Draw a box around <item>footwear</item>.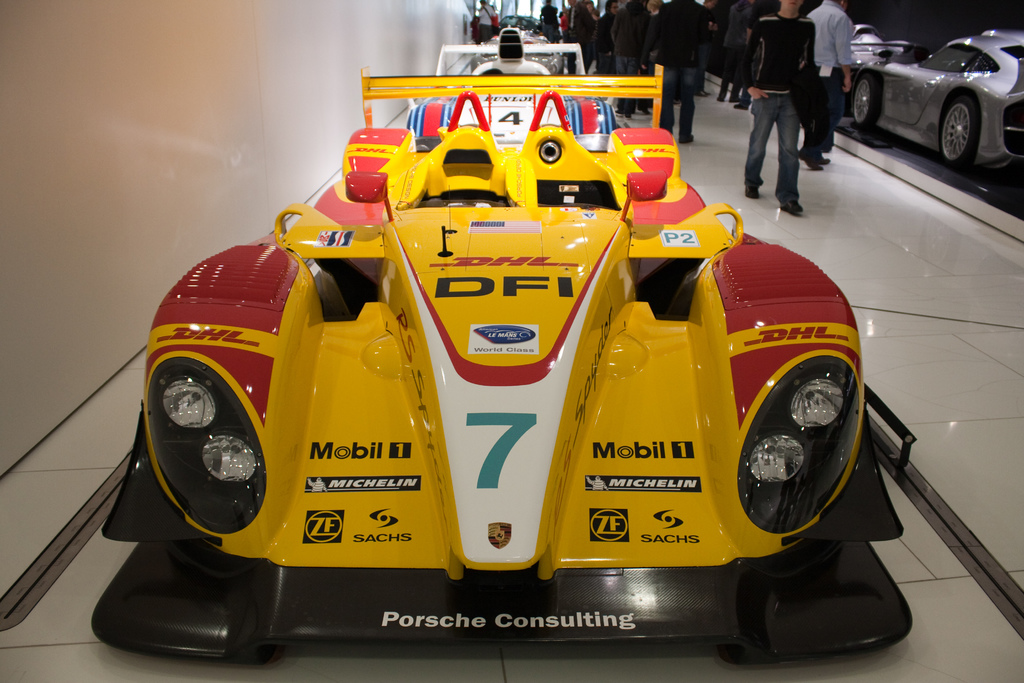
crop(795, 151, 822, 170).
